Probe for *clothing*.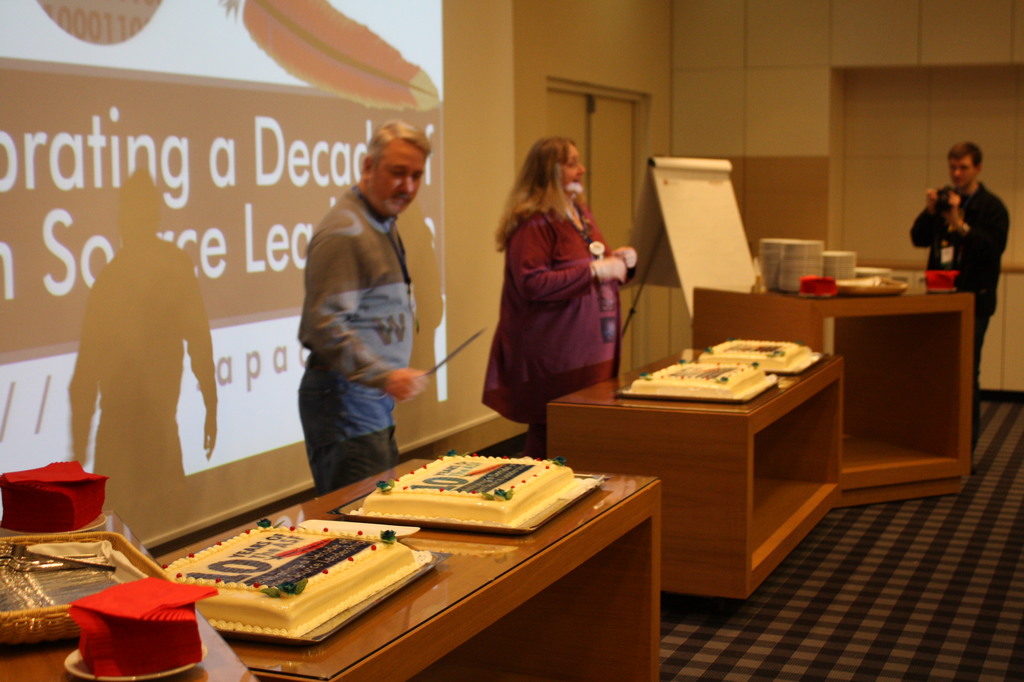
Probe result: <box>294,191,418,497</box>.
